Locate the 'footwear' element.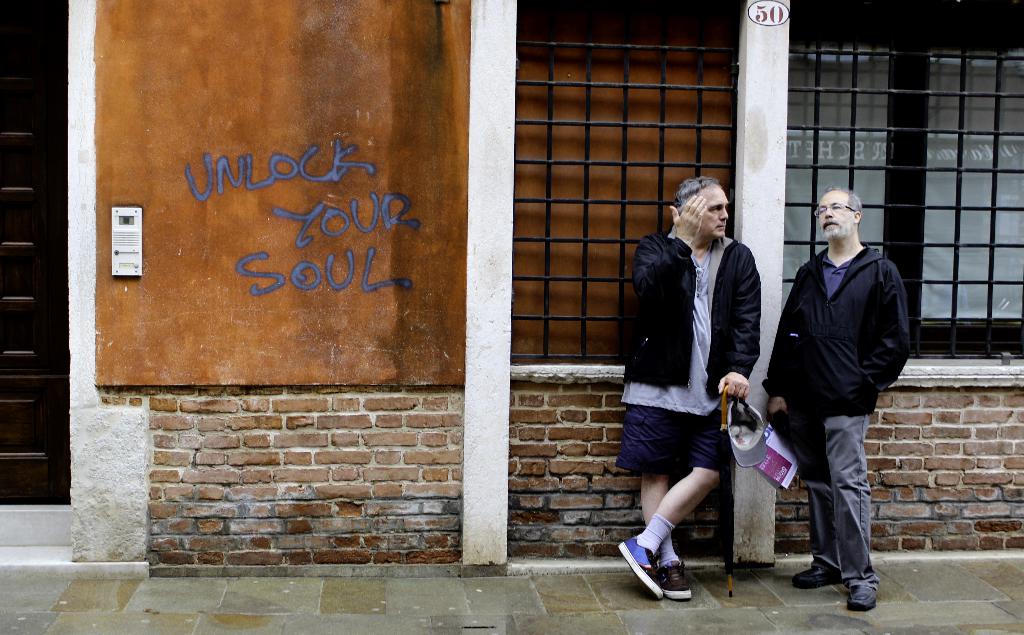
Element bbox: locate(668, 552, 692, 599).
